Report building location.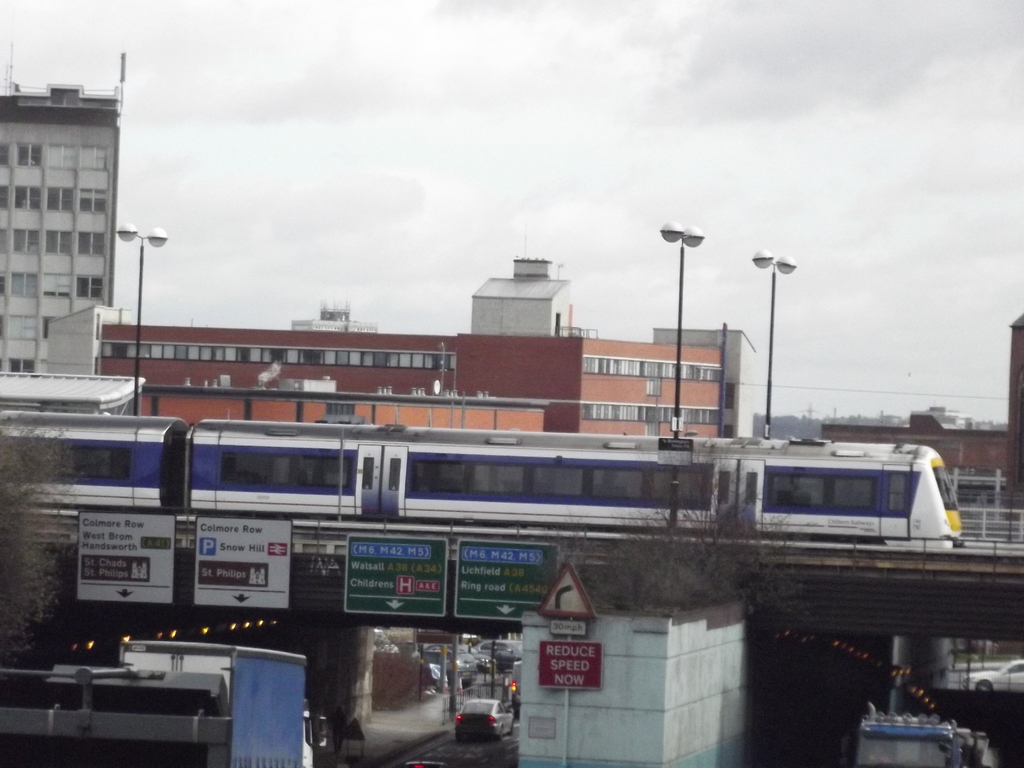
Report: [left=0, top=44, right=146, bottom=361].
